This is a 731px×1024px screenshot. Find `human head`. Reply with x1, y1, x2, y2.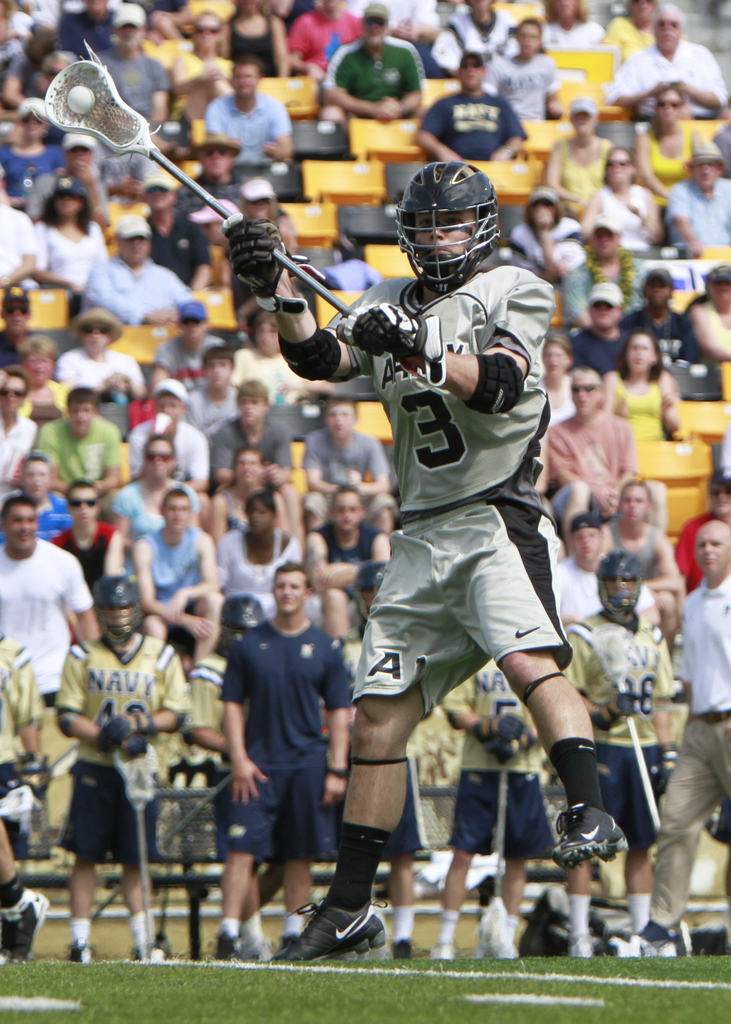
17, 99, 55, 141.
